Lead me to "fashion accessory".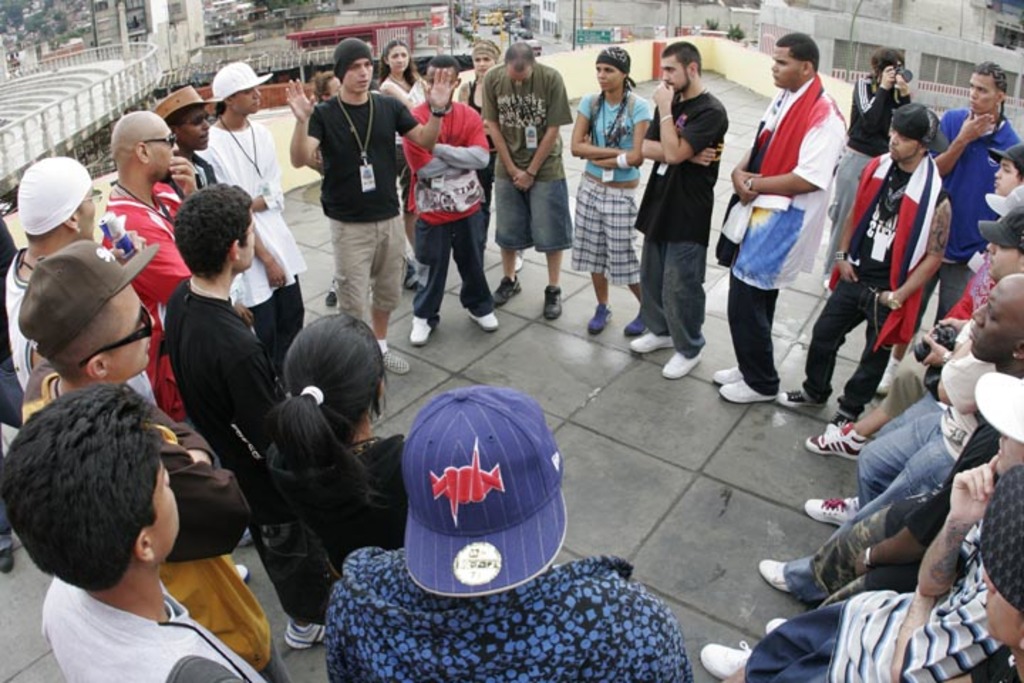
Lead to BBox(660, 353, 700, 376).
